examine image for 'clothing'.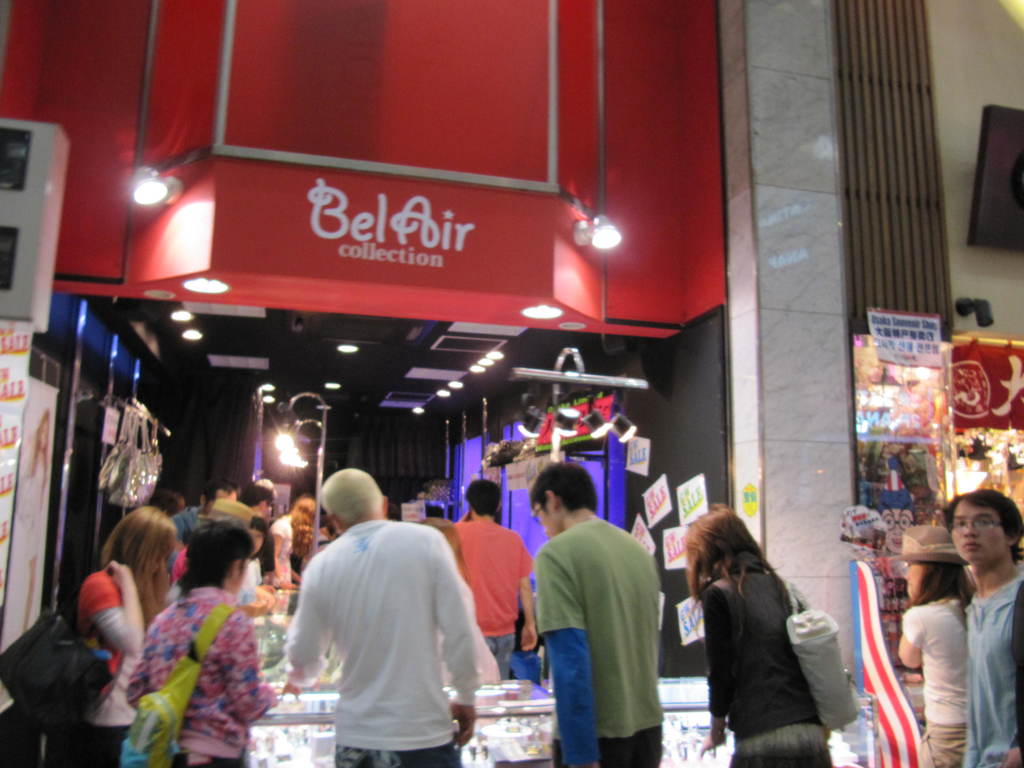
Examination result: (x1=963, y1=570, x2=1023, y2=767).
